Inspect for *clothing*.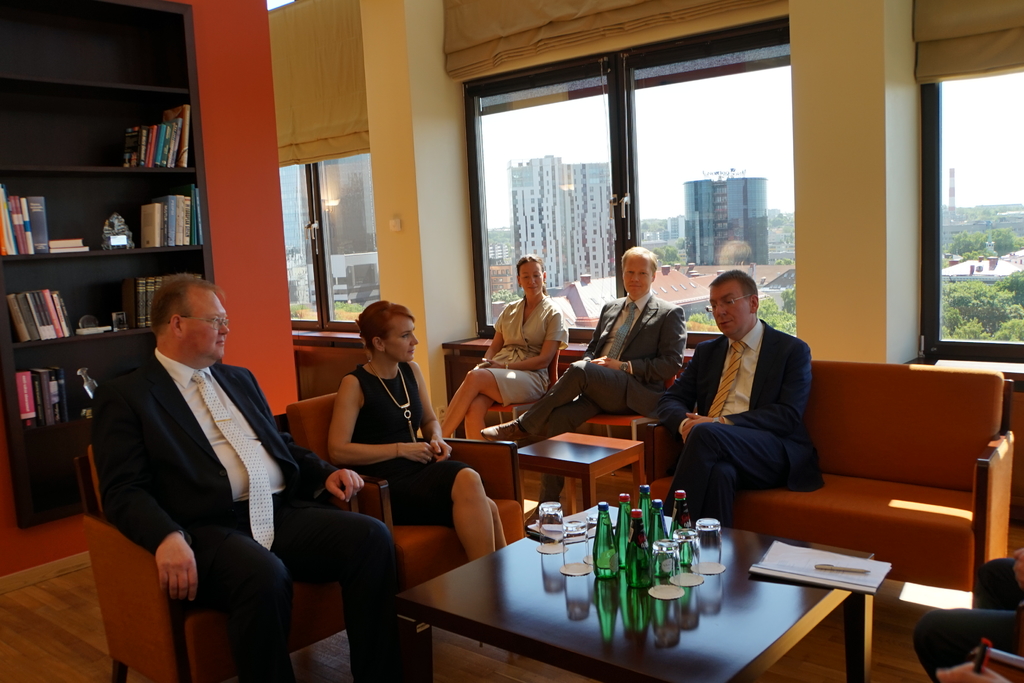
Inspection: x1=93, y1=348, x2=413, y2=682.
